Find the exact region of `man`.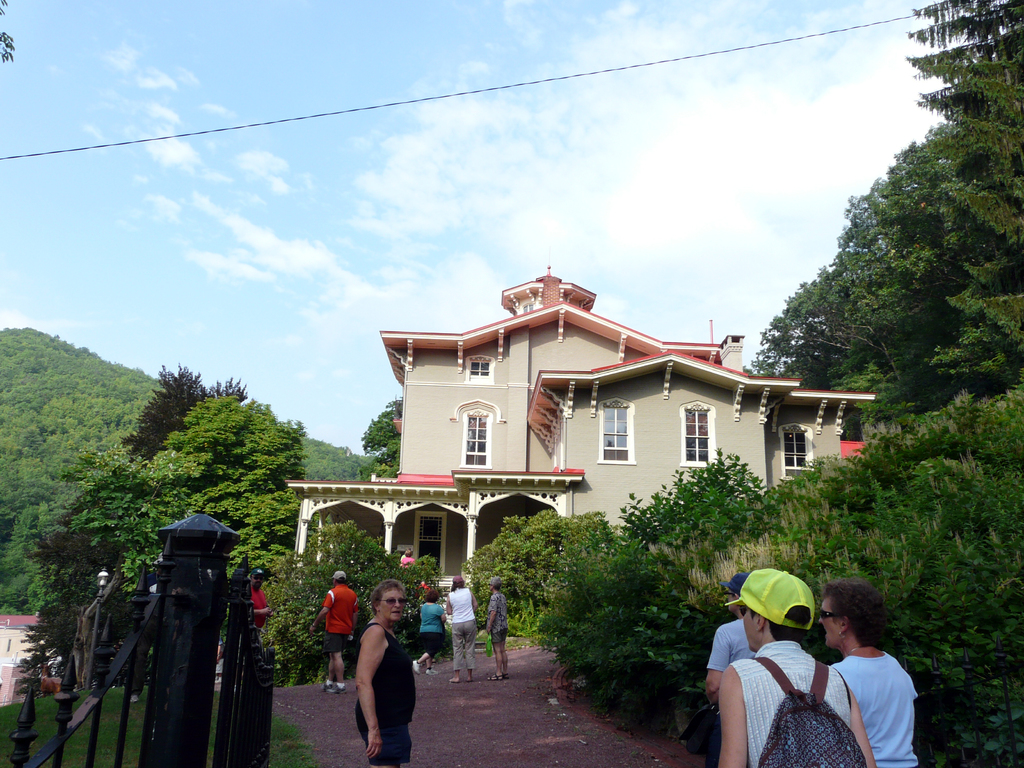
Exact region: [left=701, top=575, right=771, bottom=707].
